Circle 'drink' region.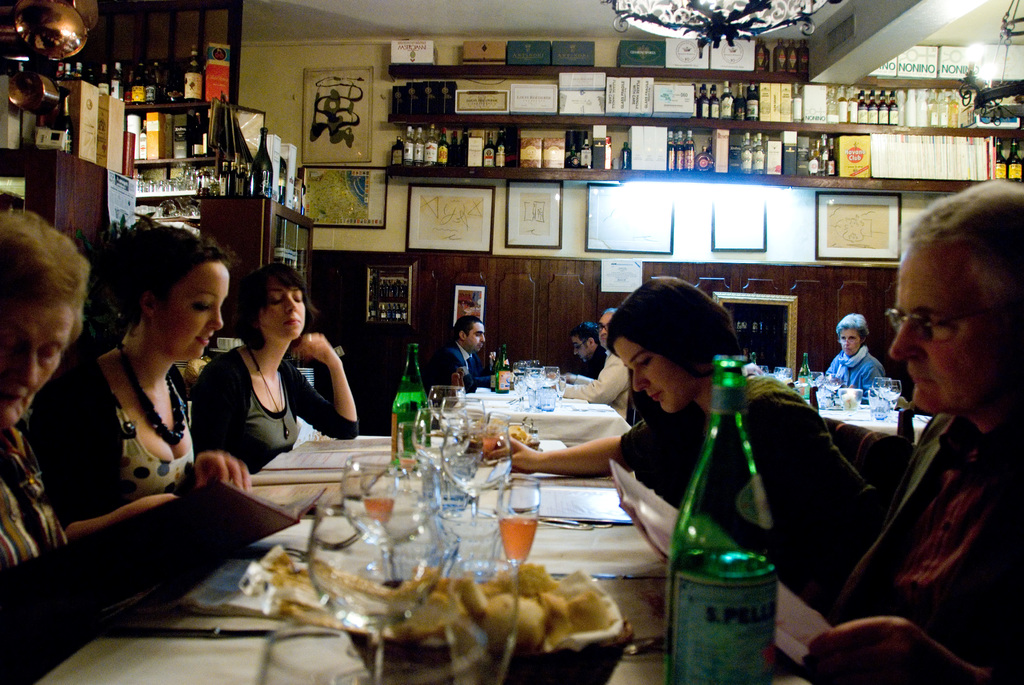
Region: box=[566, 143, 580, 168].
